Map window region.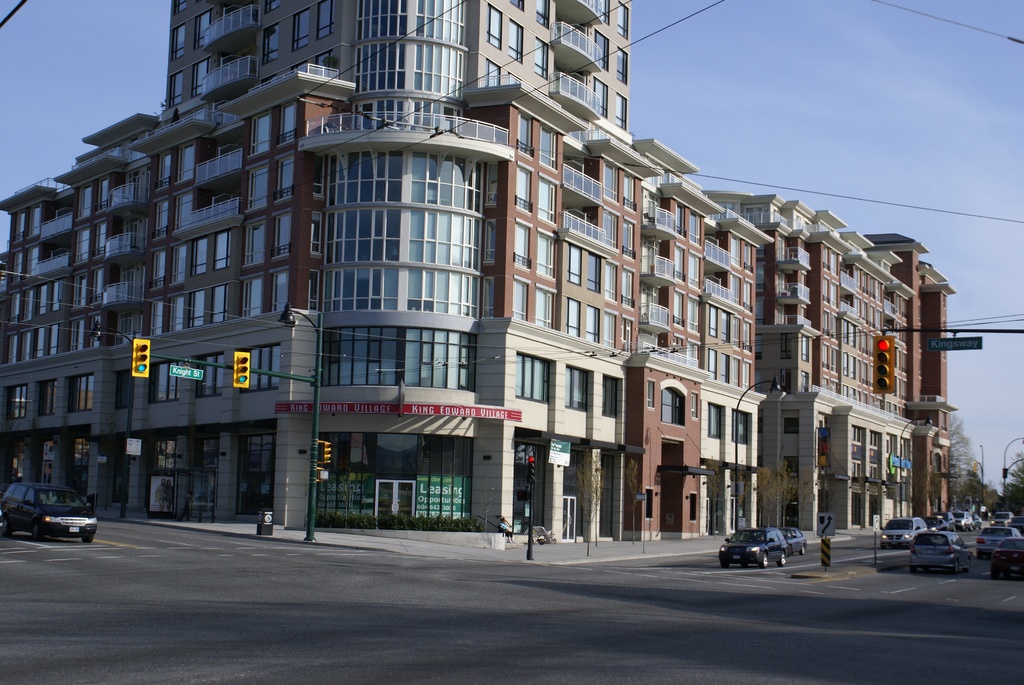
Mapped to bbox=(624, 175, 636, 213).
